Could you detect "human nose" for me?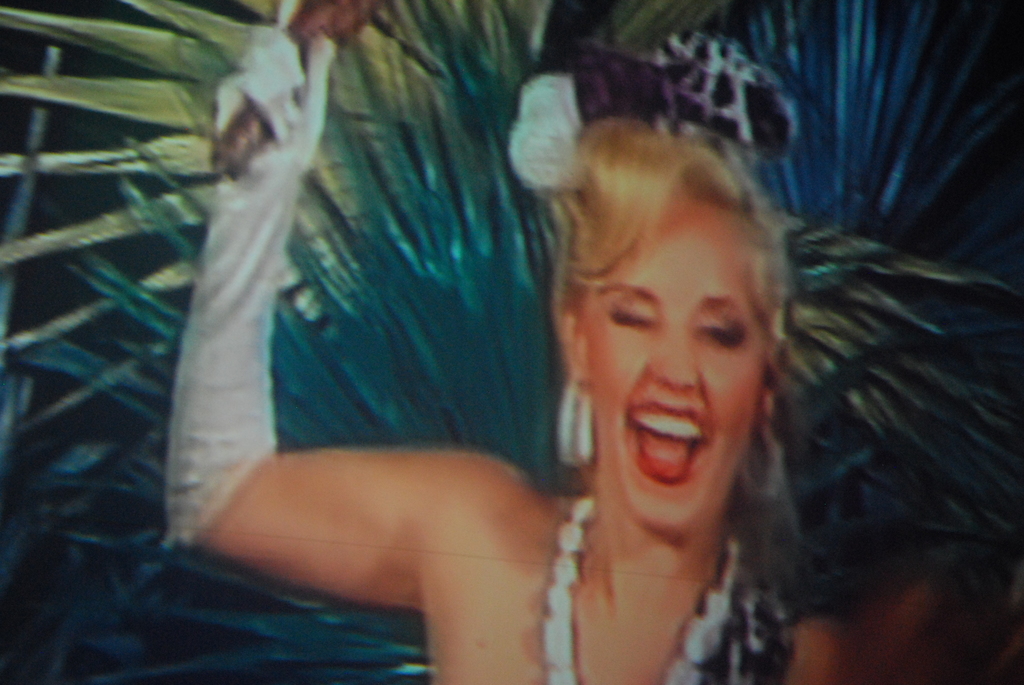
Detection result: [x1=646, y1=320, x2=703, y2=391].
